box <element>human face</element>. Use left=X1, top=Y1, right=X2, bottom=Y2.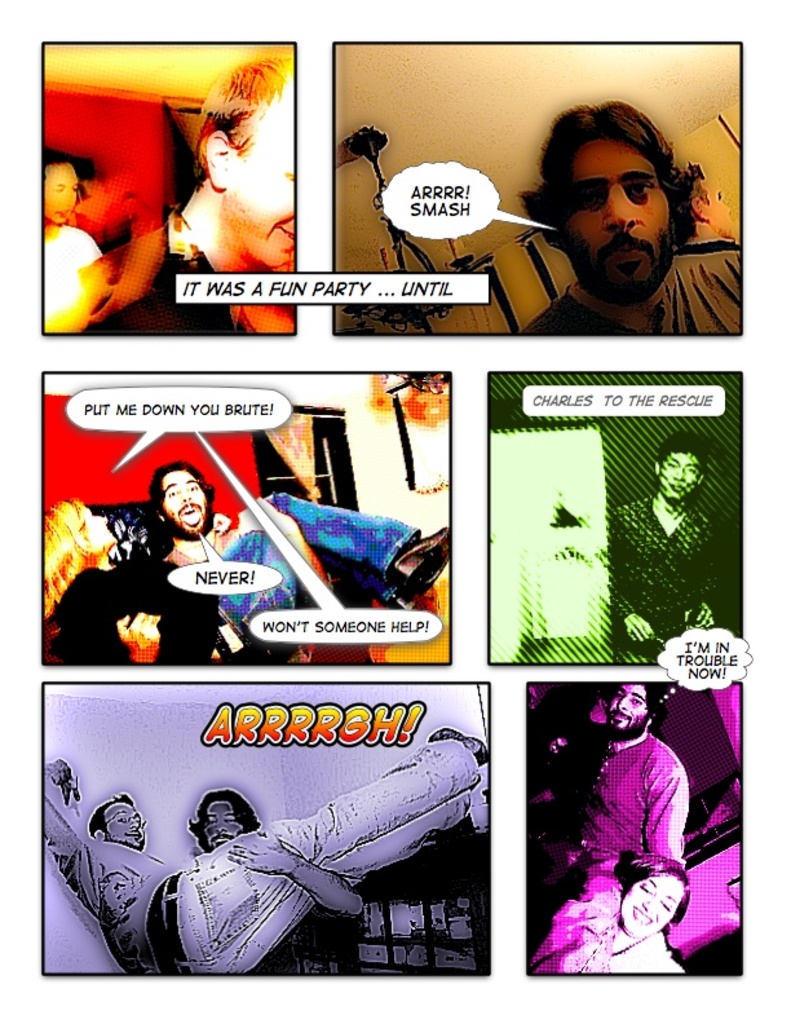
left=105, top=799, right=147, bottom=846.
